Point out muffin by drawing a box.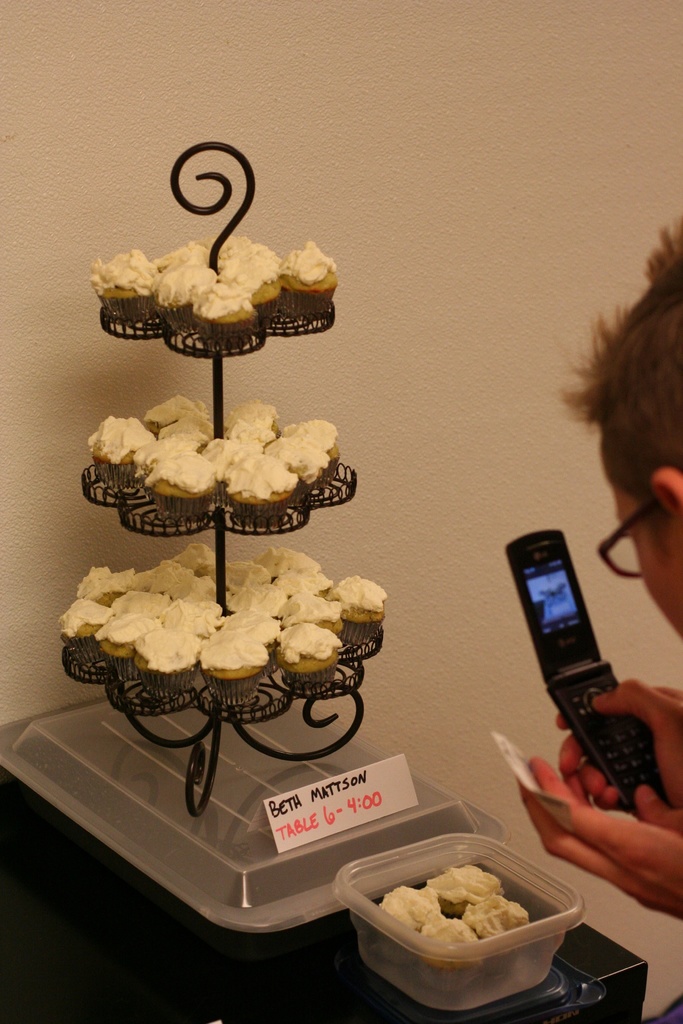
l=415, t=910, r=477, b=994.
